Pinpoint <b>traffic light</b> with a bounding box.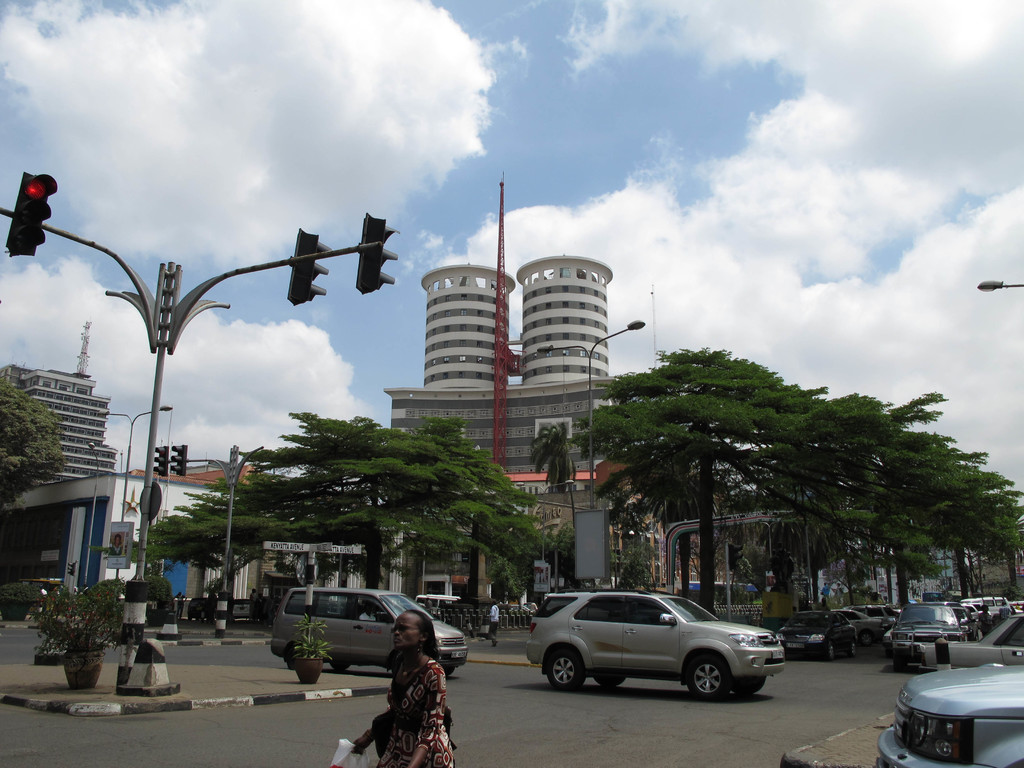
[x1=153, y1=446, x2=170, y2=482].
